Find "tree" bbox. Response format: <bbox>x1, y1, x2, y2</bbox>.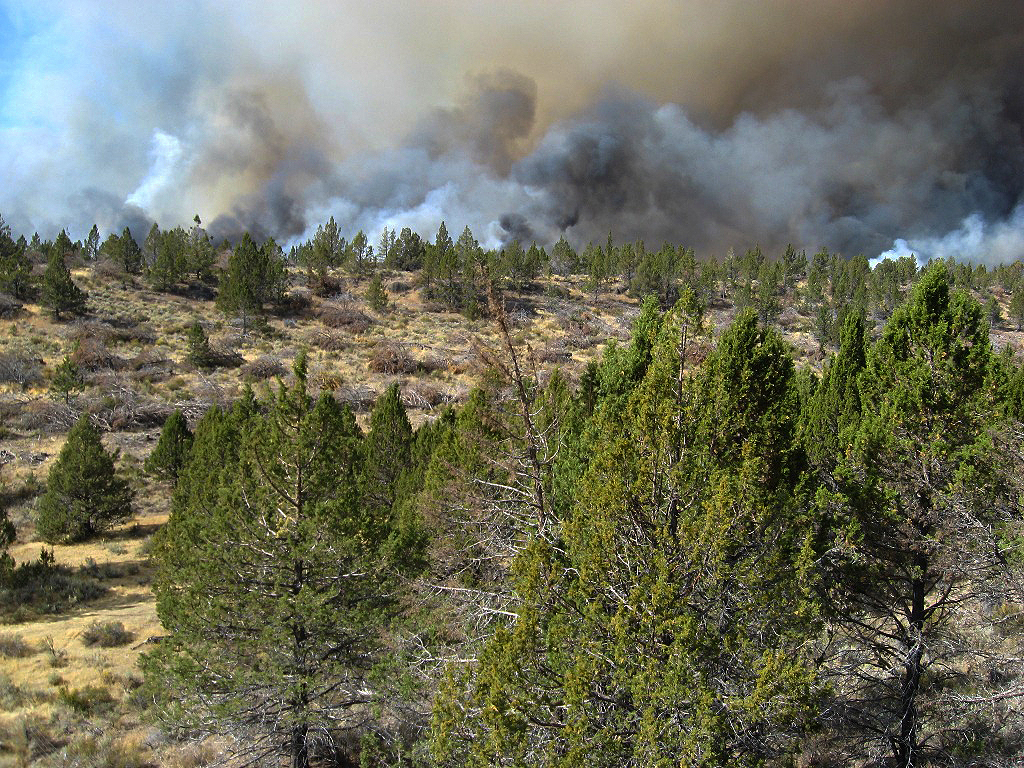
<bbox>651, 240, 685, 291</bbox>.
